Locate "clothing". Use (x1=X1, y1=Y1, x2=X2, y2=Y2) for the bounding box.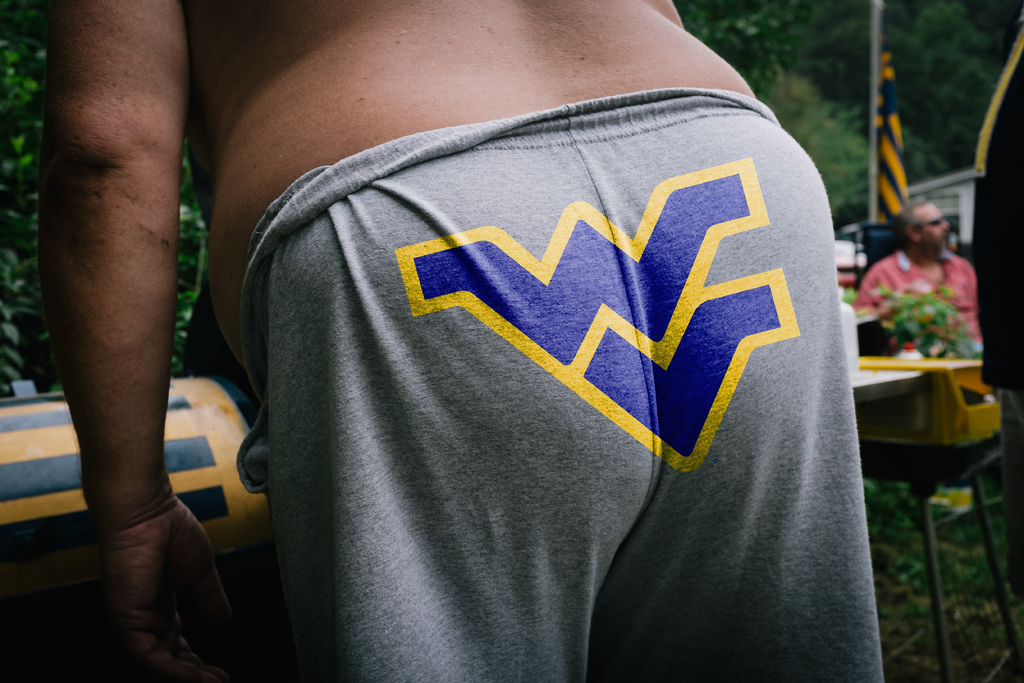
(x1=184, y1=52, x2=886, y2=682).
